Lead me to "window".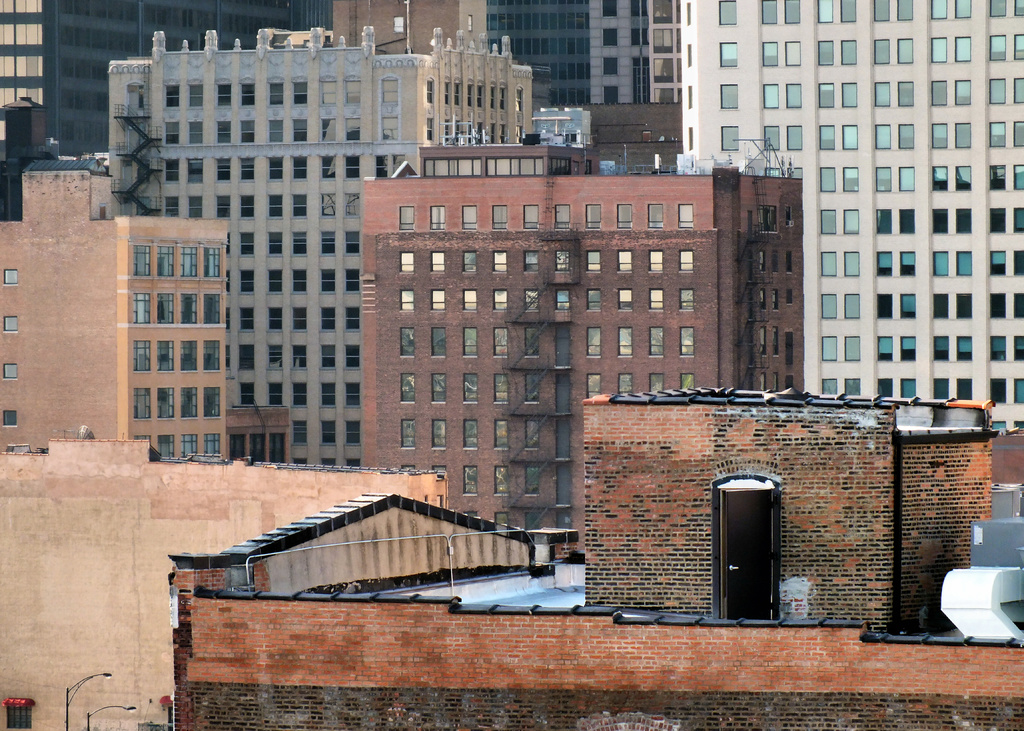
Lead to box=[178, 246, 202, 278].
